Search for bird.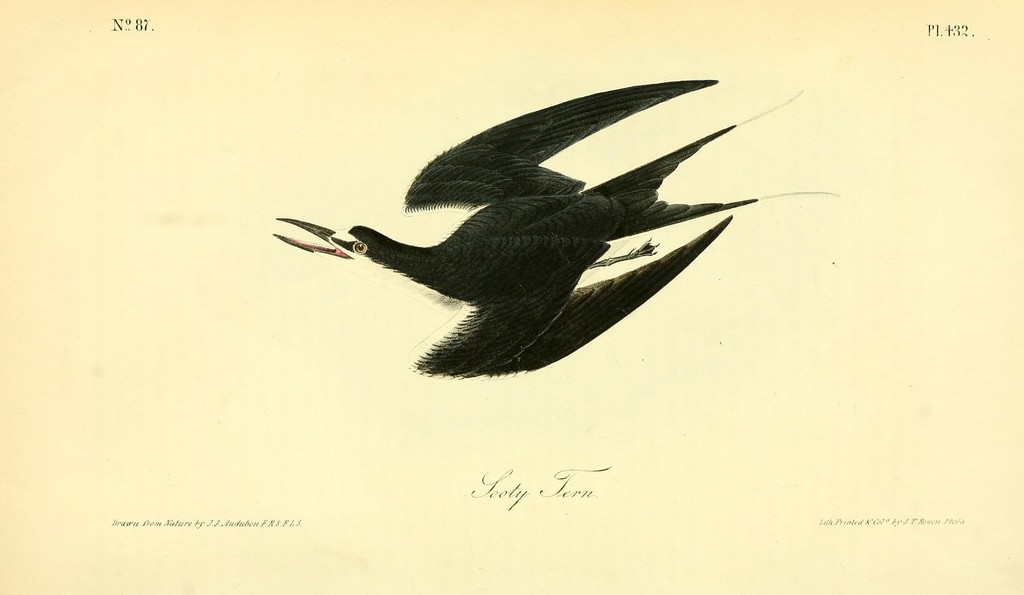
Found at pyautogui.locateOnScreen(265, 79, 840, 376).
